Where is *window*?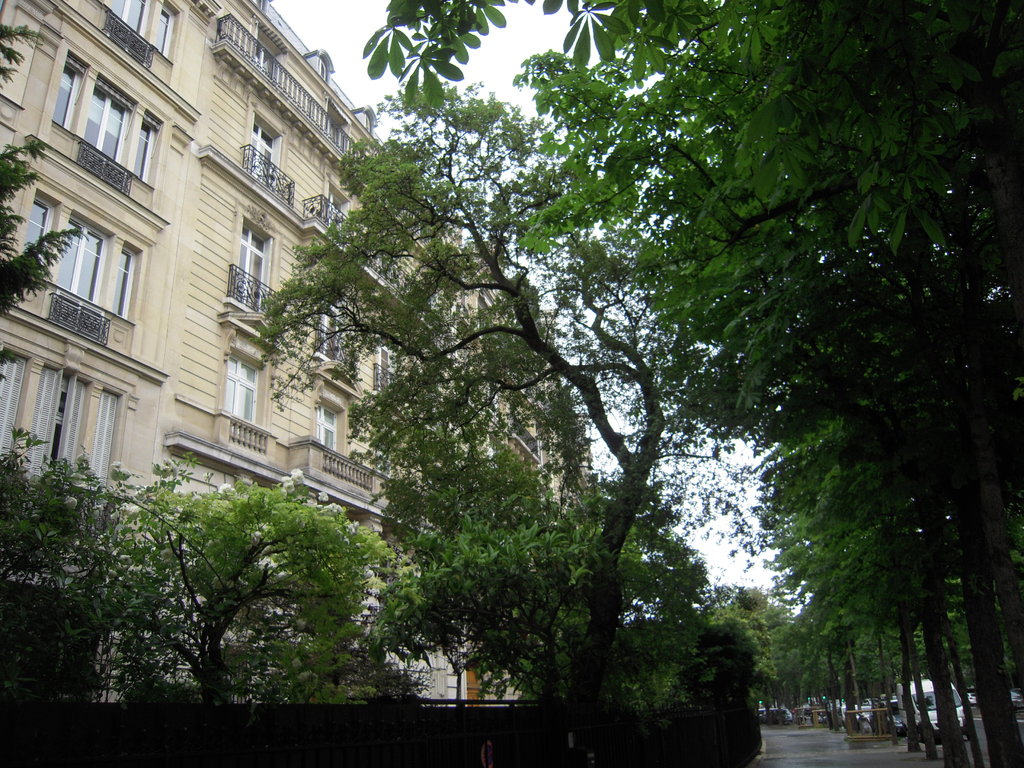
(0, 353, 28, 463).
